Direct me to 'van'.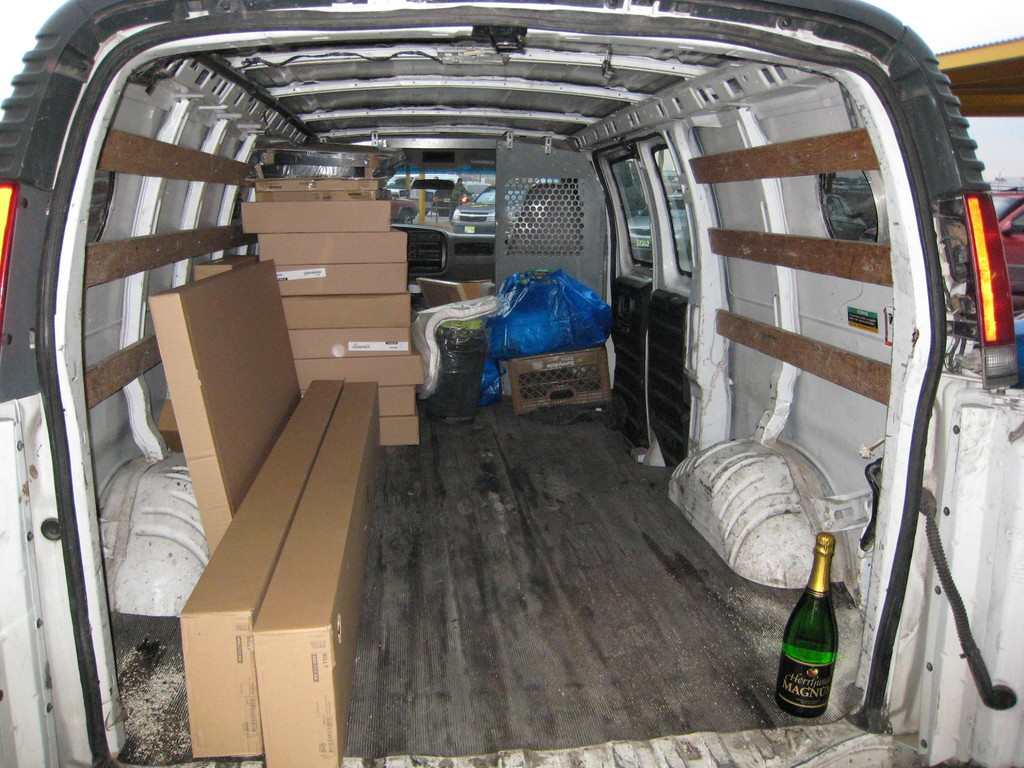
Direction: 0/0/1023/767.
